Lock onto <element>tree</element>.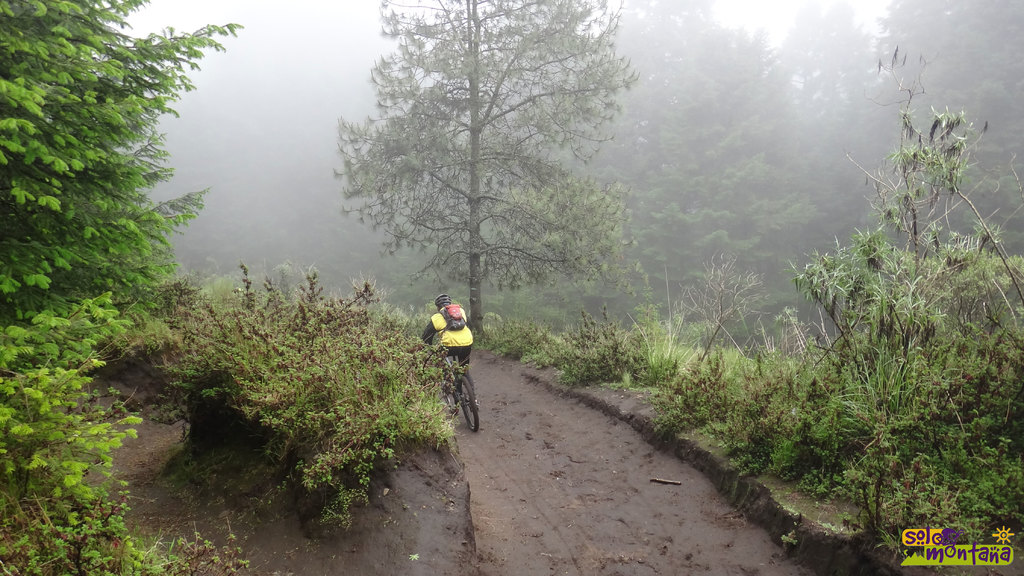
Locked: x1=335, y1=0, x2=639, y2=341.
